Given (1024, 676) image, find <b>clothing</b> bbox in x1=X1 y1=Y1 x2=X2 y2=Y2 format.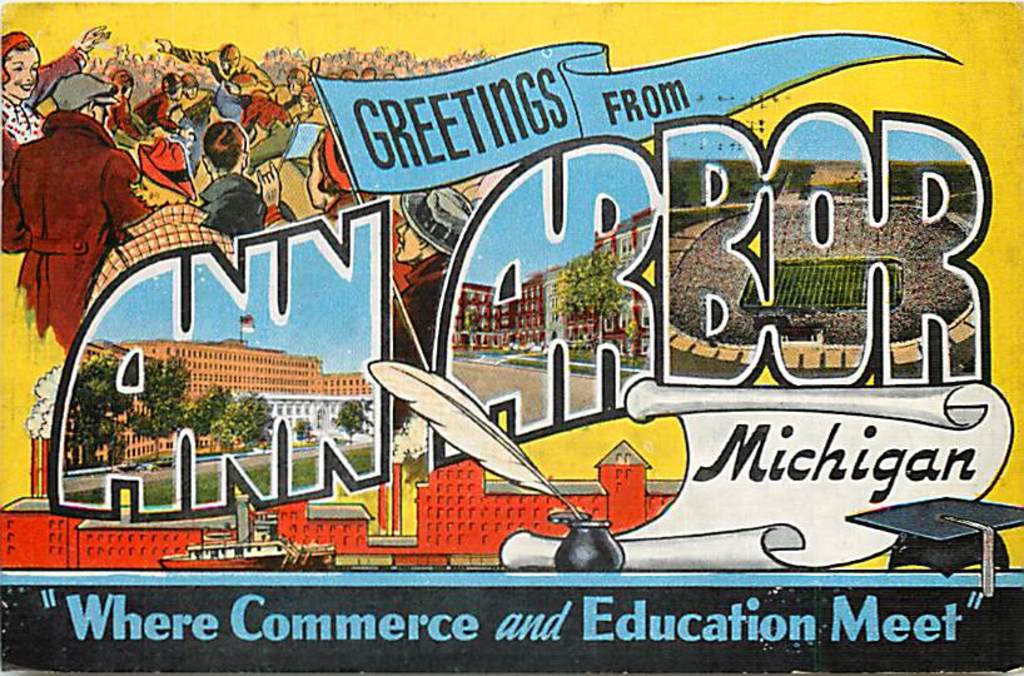
x1=0 y1=34 x2=88 y2=130.
